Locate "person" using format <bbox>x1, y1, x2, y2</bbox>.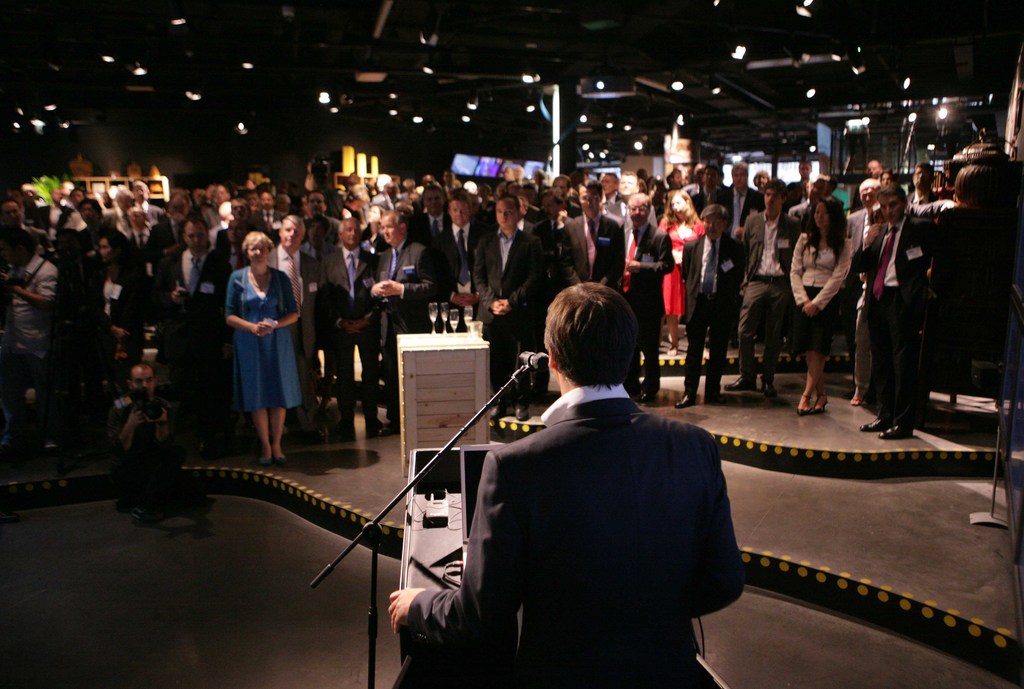
<bbox>201, 214, 299, 476</bbox>.
